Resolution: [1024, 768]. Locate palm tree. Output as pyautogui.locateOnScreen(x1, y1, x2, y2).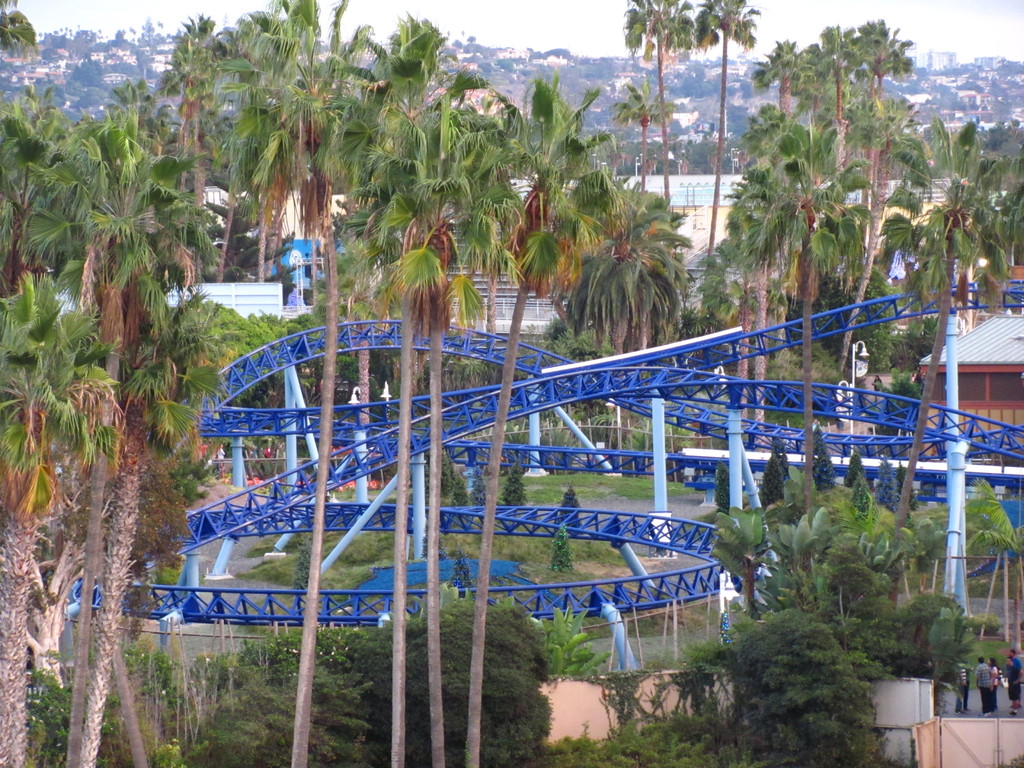
pyautogui.locateOnScreen(808, 20, 854, 168).
